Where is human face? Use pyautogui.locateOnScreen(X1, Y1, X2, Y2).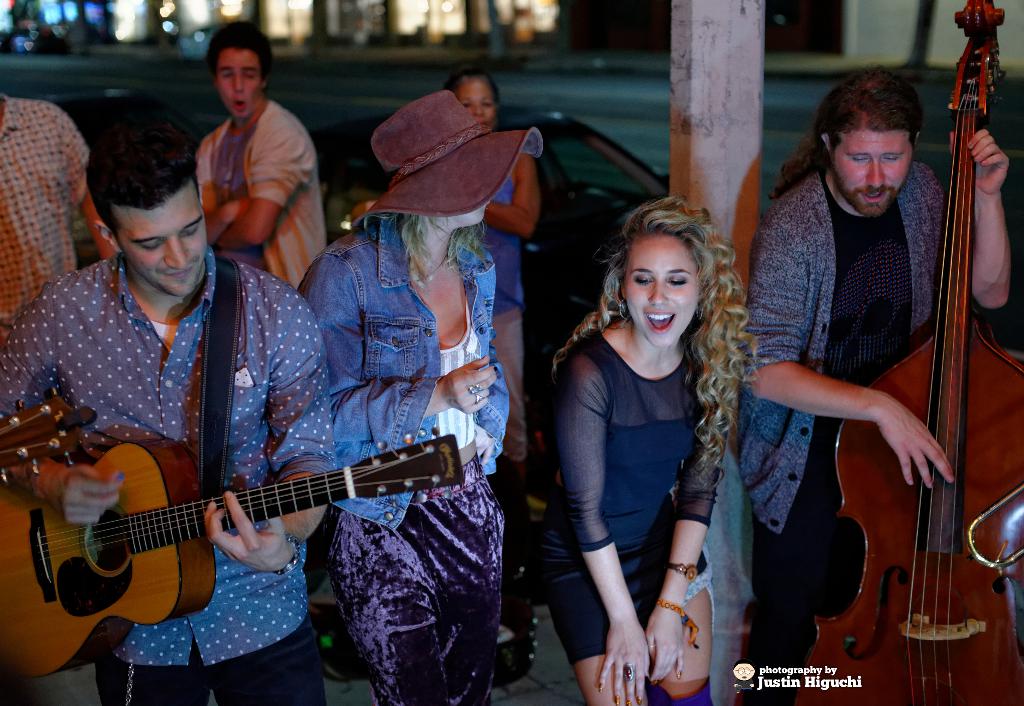
pyautogui.locateOnScreen(447, 200, 486, 227).
